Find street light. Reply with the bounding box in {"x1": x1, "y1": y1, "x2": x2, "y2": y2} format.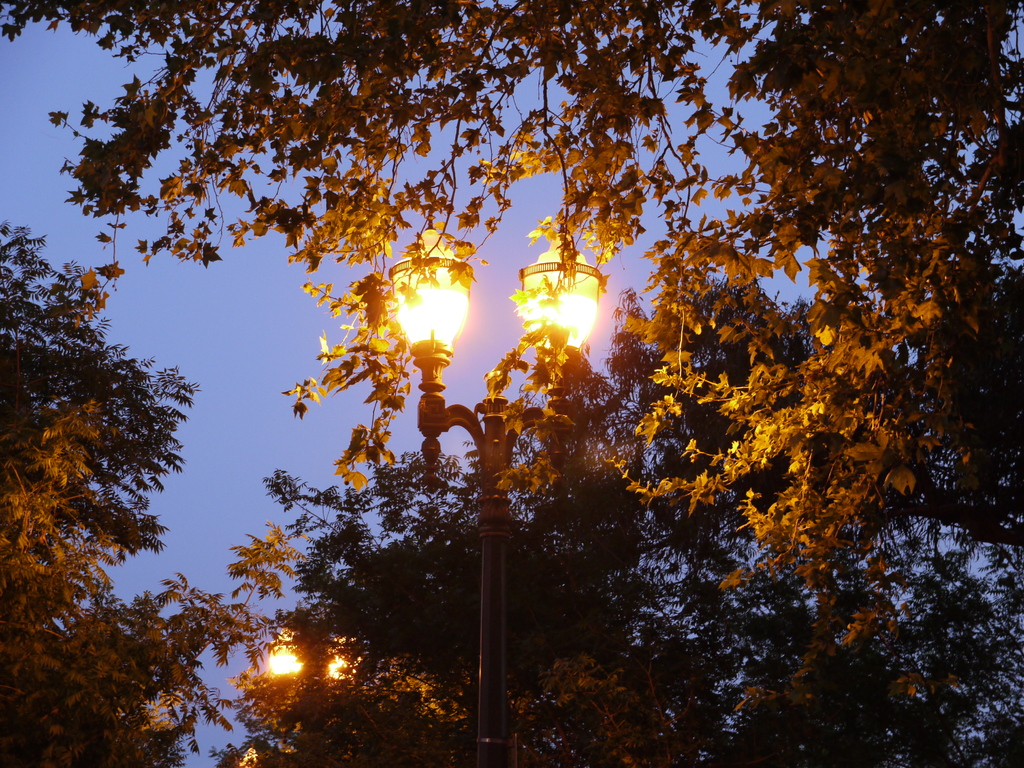
{"x1": 385, "y1": 205, "x2": 604, "y2": 767}.
